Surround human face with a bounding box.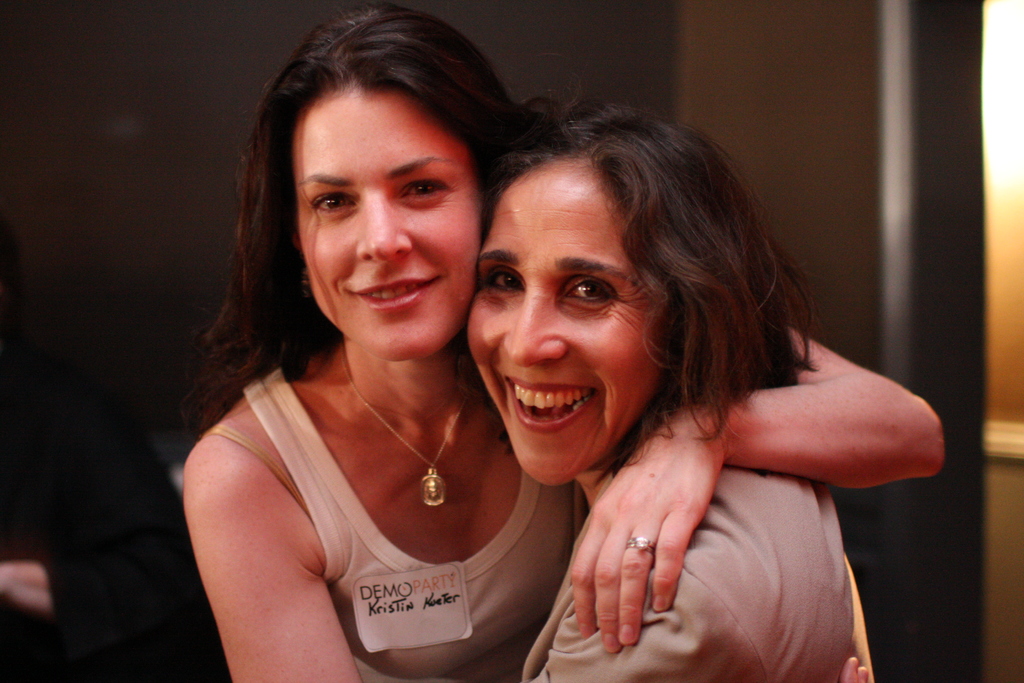
[294, 75, 486, 359].
